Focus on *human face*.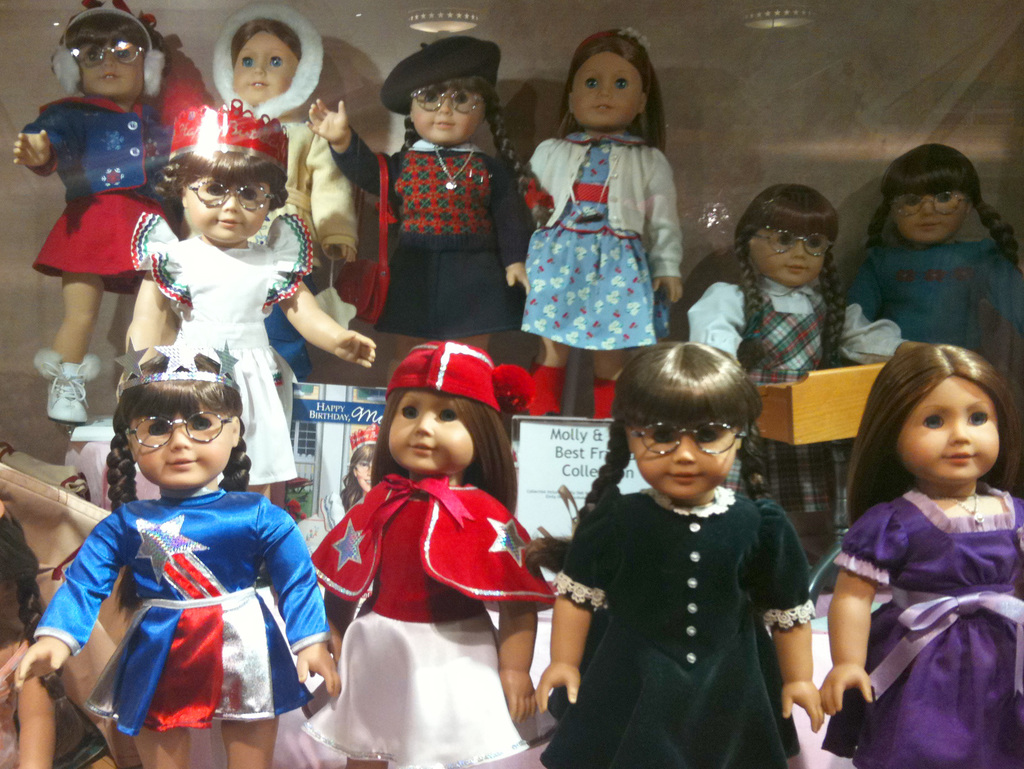
Focused at bbox(354, 464, 371, 490).
